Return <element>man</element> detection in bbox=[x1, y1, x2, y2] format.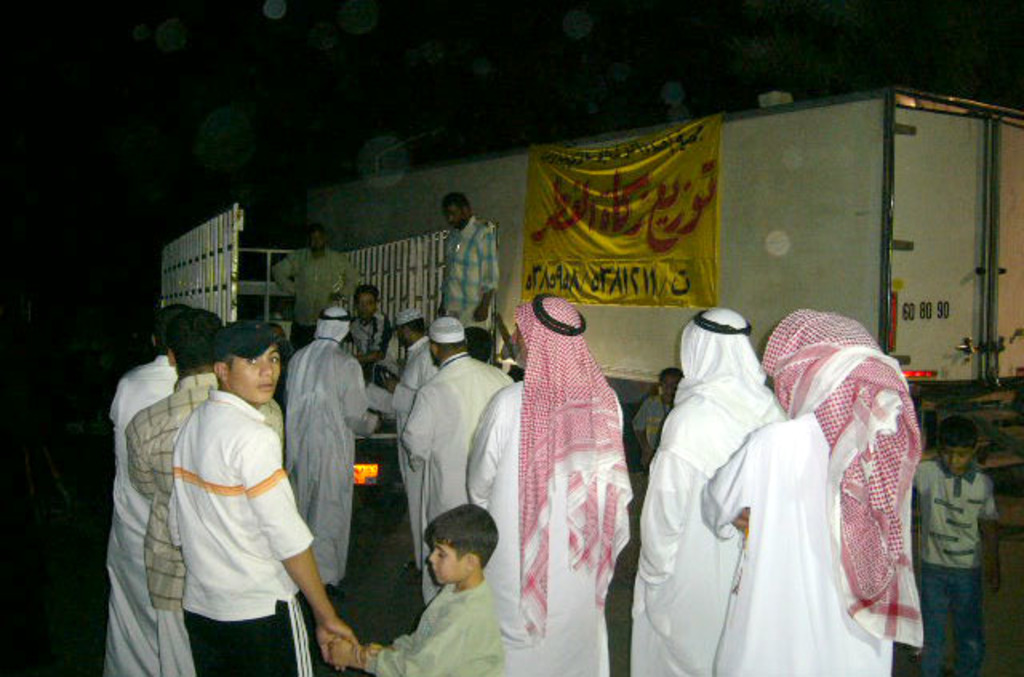
bbox=[381, 294, 448, 562].
